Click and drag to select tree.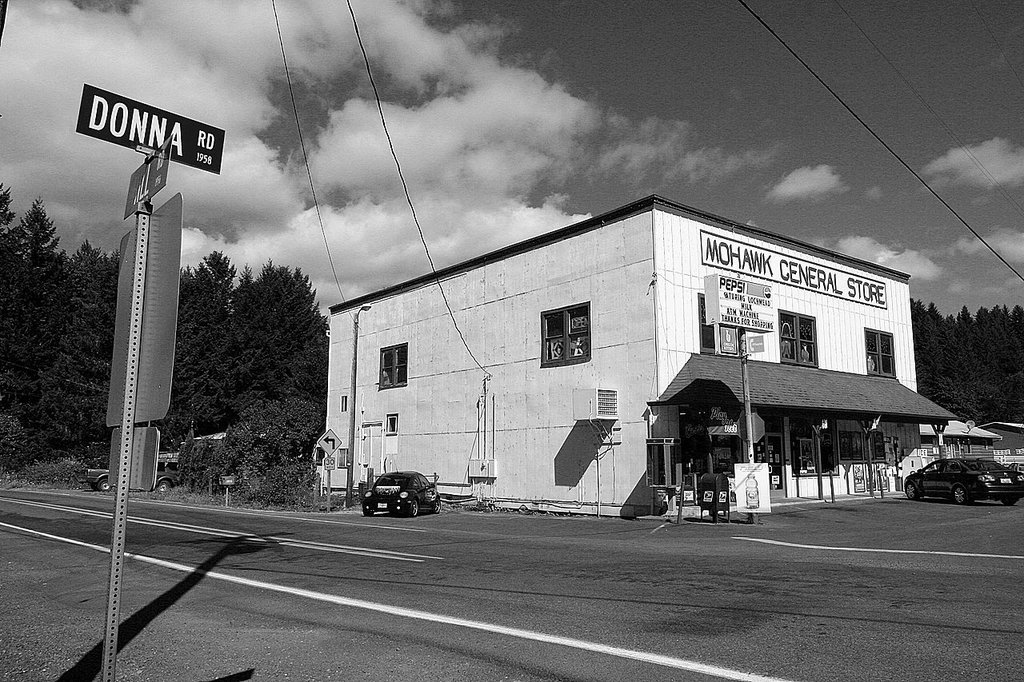
Selection: [28, 247, 113, 446].
